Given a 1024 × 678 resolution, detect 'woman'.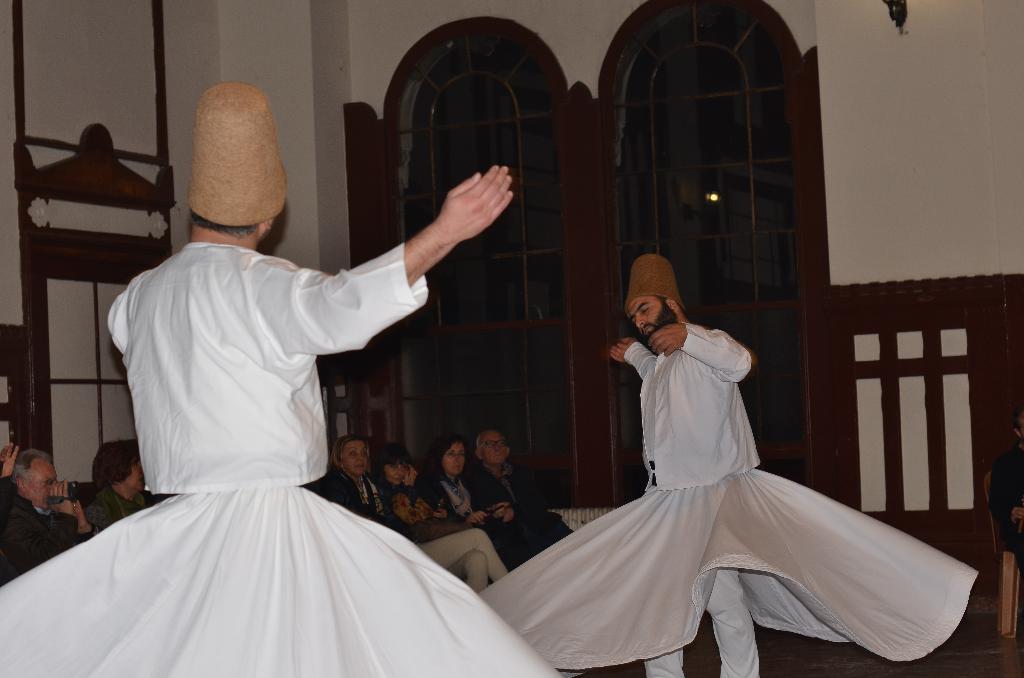
(319, 434, 419, 544).
